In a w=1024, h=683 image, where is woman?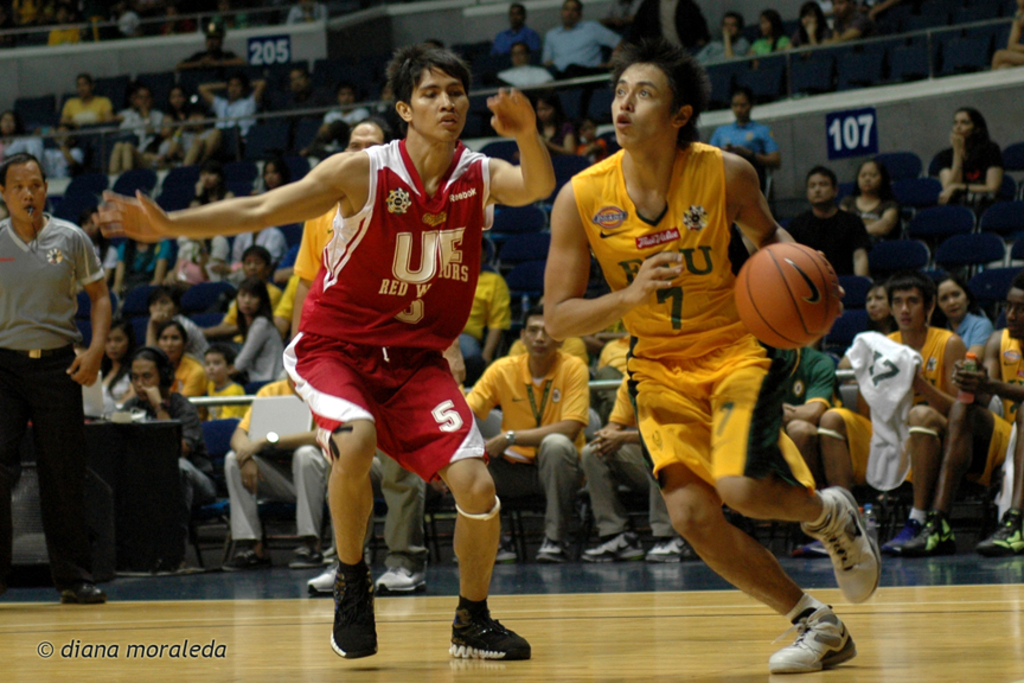
928:270:993:375.
